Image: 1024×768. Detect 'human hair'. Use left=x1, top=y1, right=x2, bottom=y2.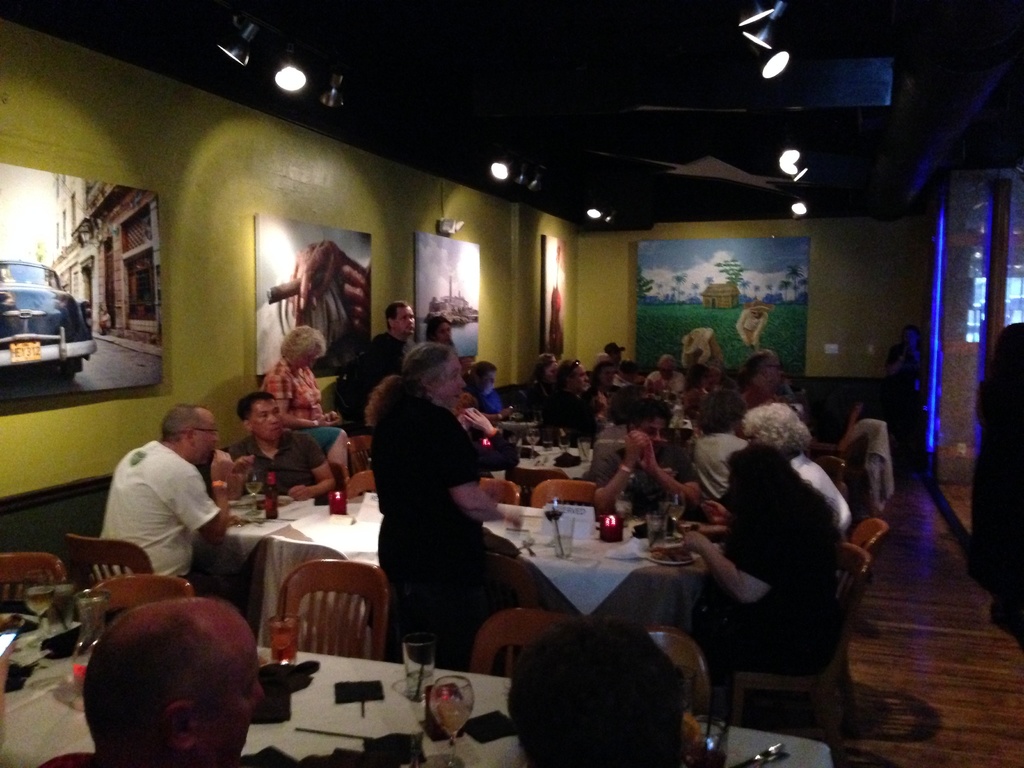
left=497, top=620, right=714, bottom=767.
